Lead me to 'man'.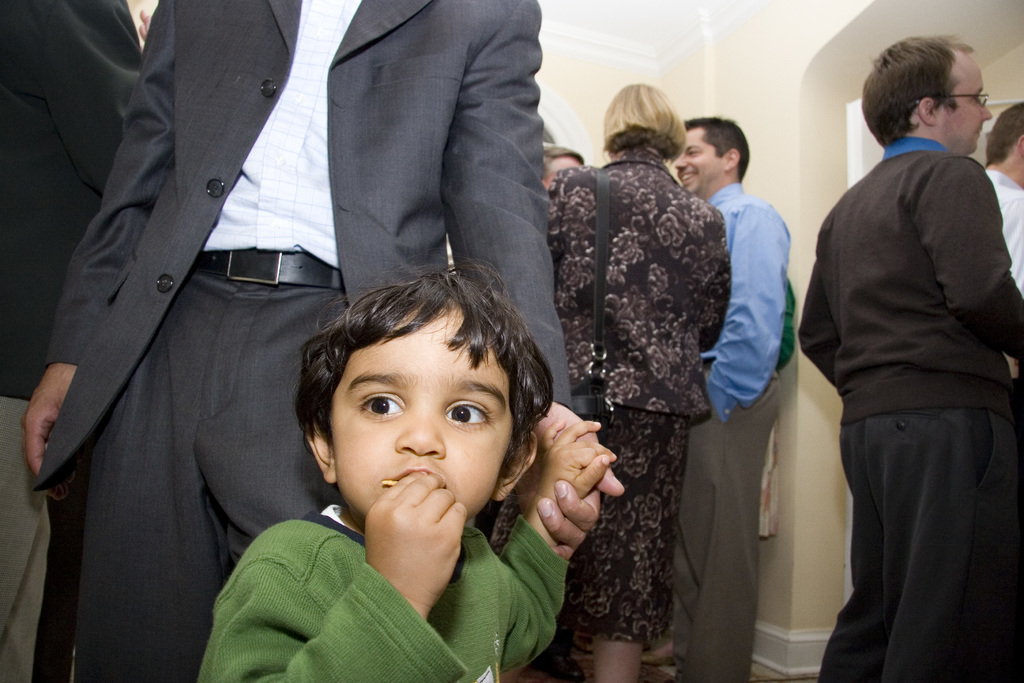
Lead to [19, 0, 625, 682].
